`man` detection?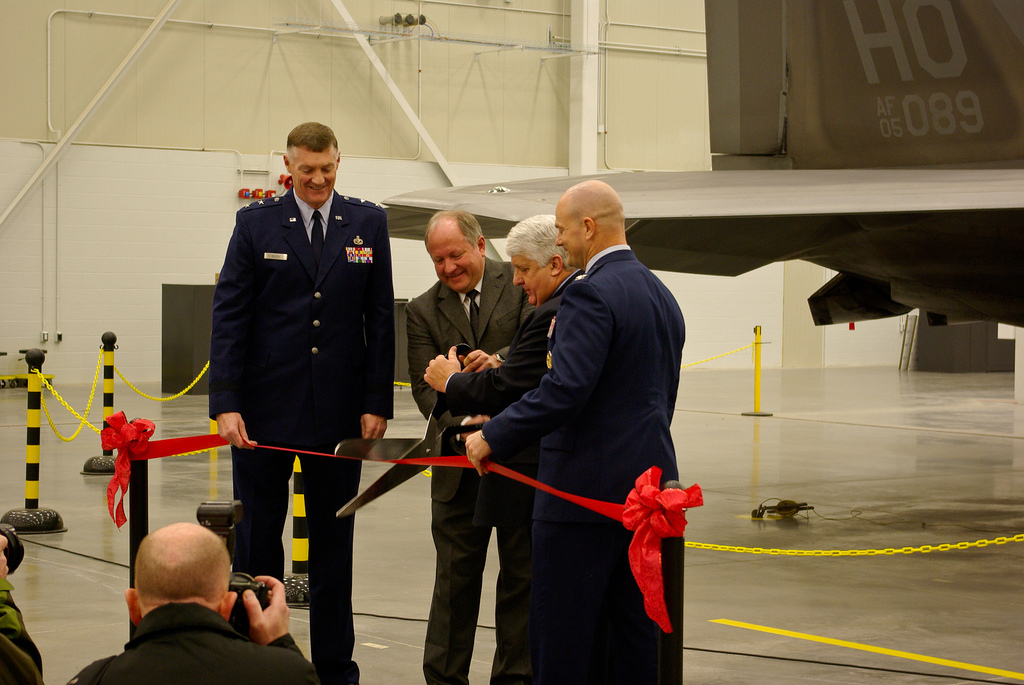
bbox(464, 179, 689, 684)
